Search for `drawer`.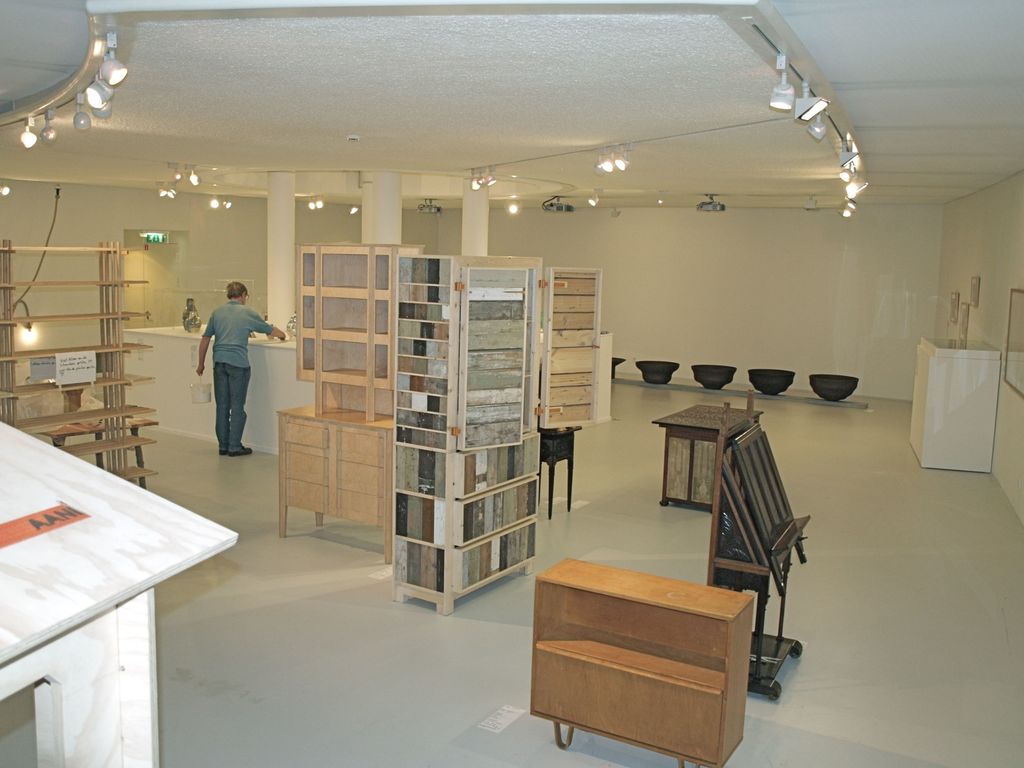
Found at BBox(285, 451, 329, 476).
